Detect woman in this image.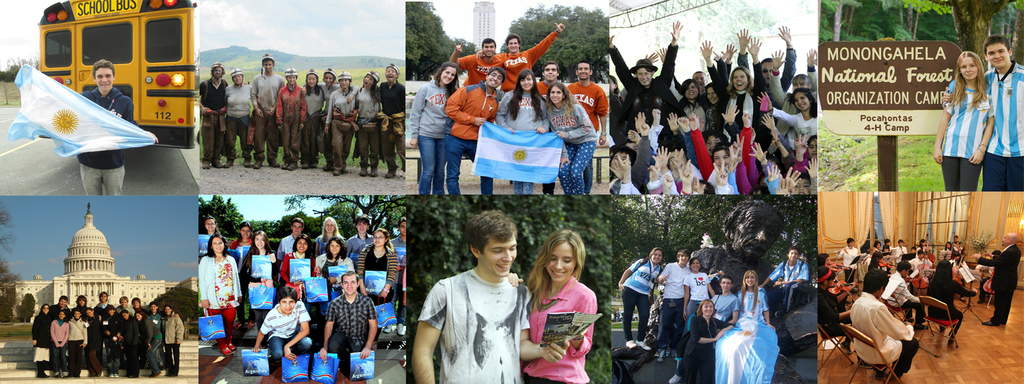
Detection: l=219, t=67, r=255, b=167.
